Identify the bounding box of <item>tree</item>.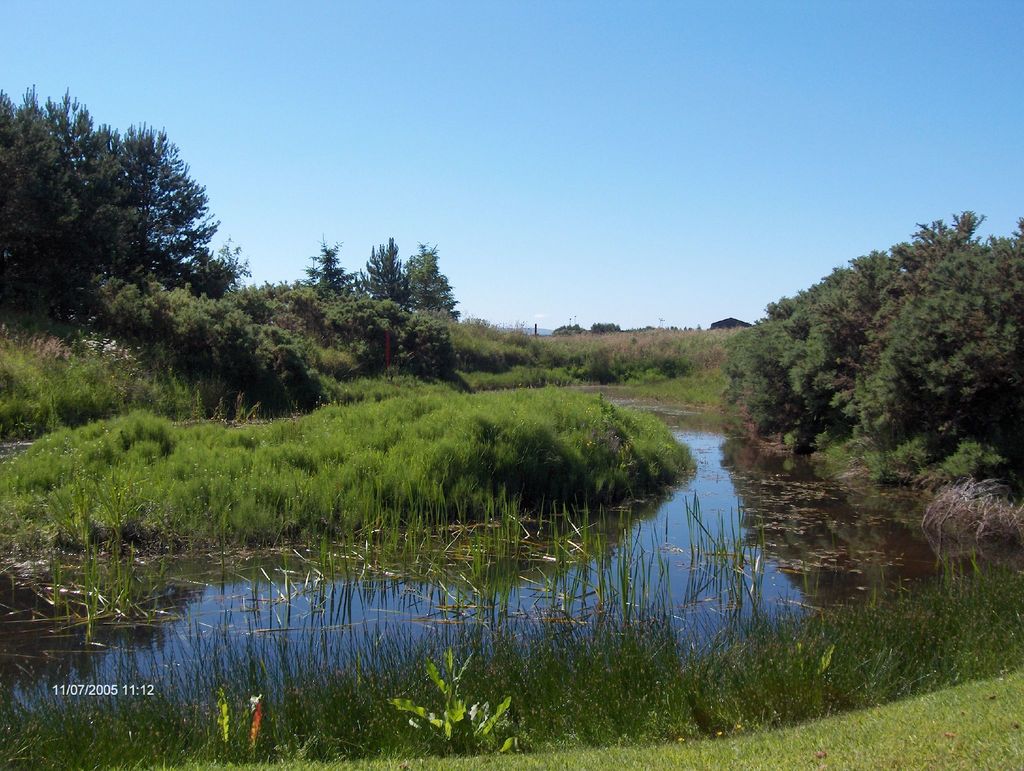
box=[351, 239, 410, 309].
